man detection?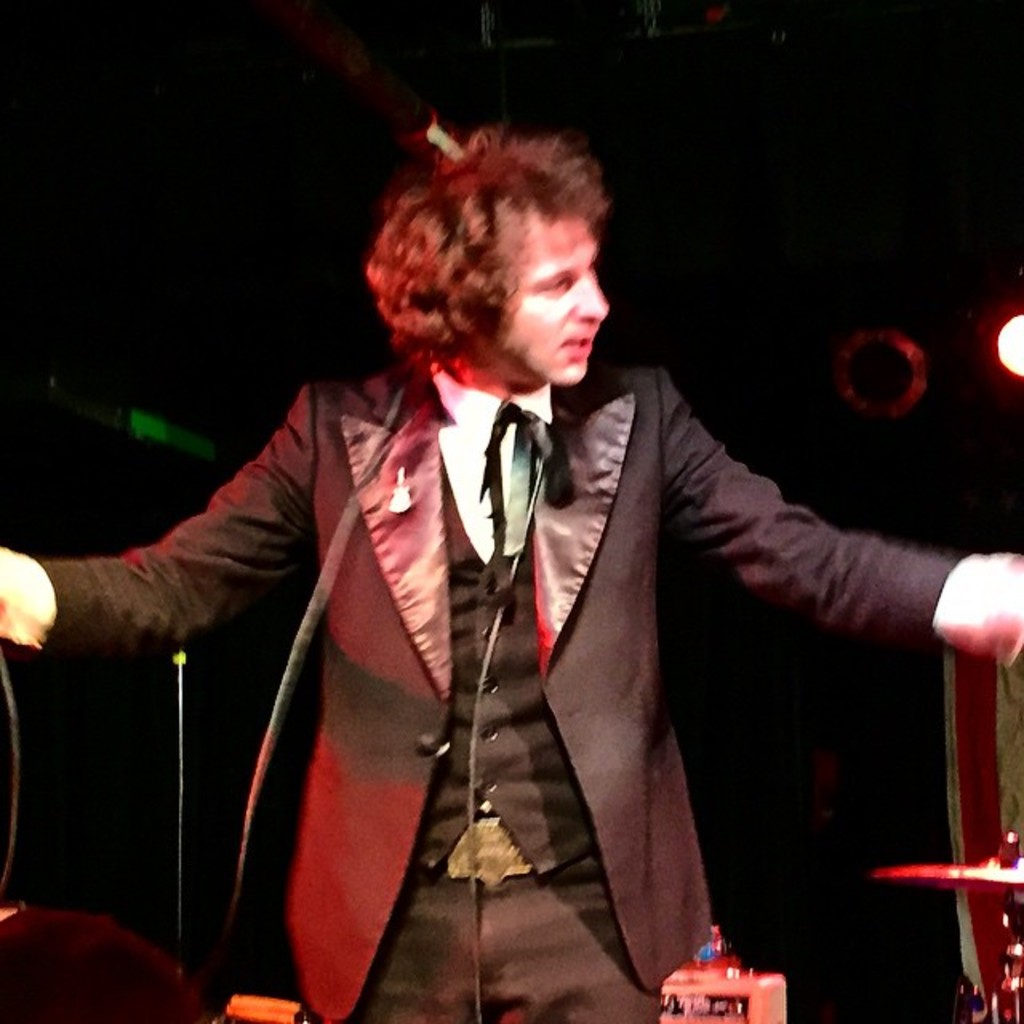
[x1=0, y1=131, x2=1022, y2=1022]
